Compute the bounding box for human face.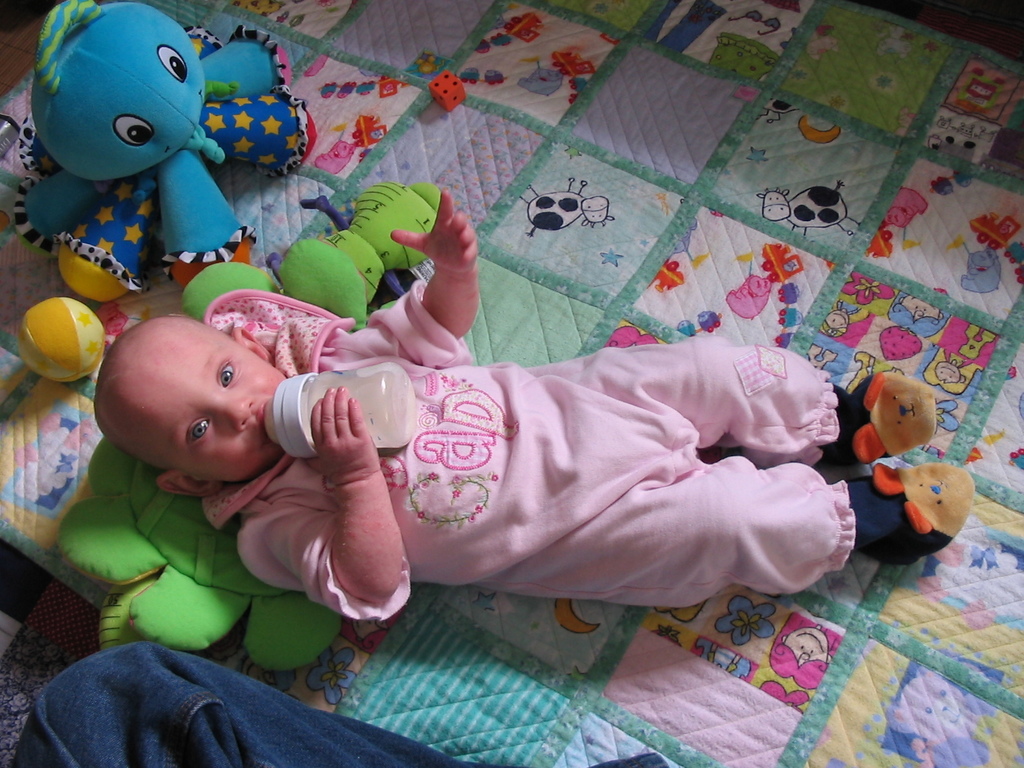
bbox(140, 341, 281, 479).
